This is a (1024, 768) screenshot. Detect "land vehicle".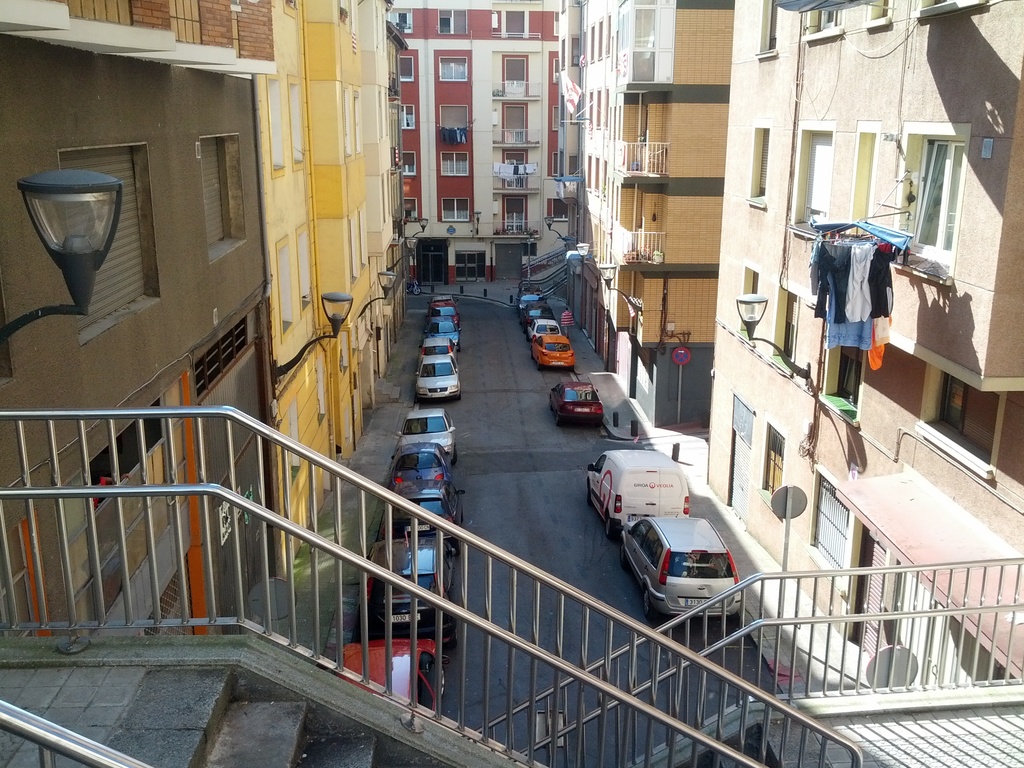
<box>530,332,575,371</box>.
